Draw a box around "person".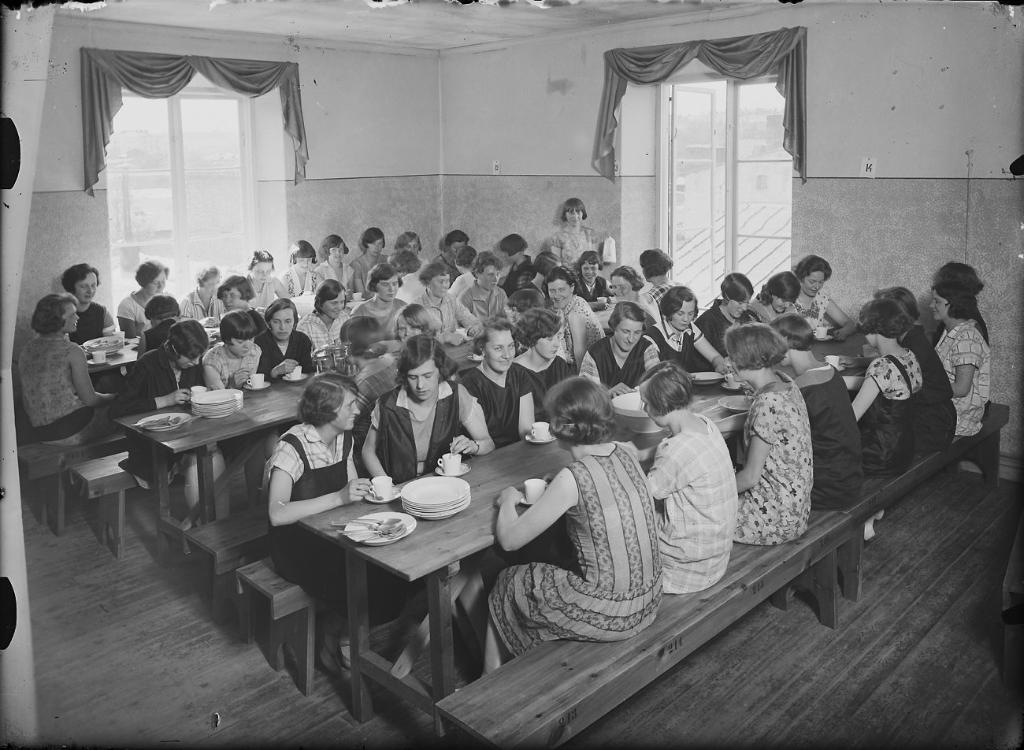
<box>648,381,749,630</box>.
